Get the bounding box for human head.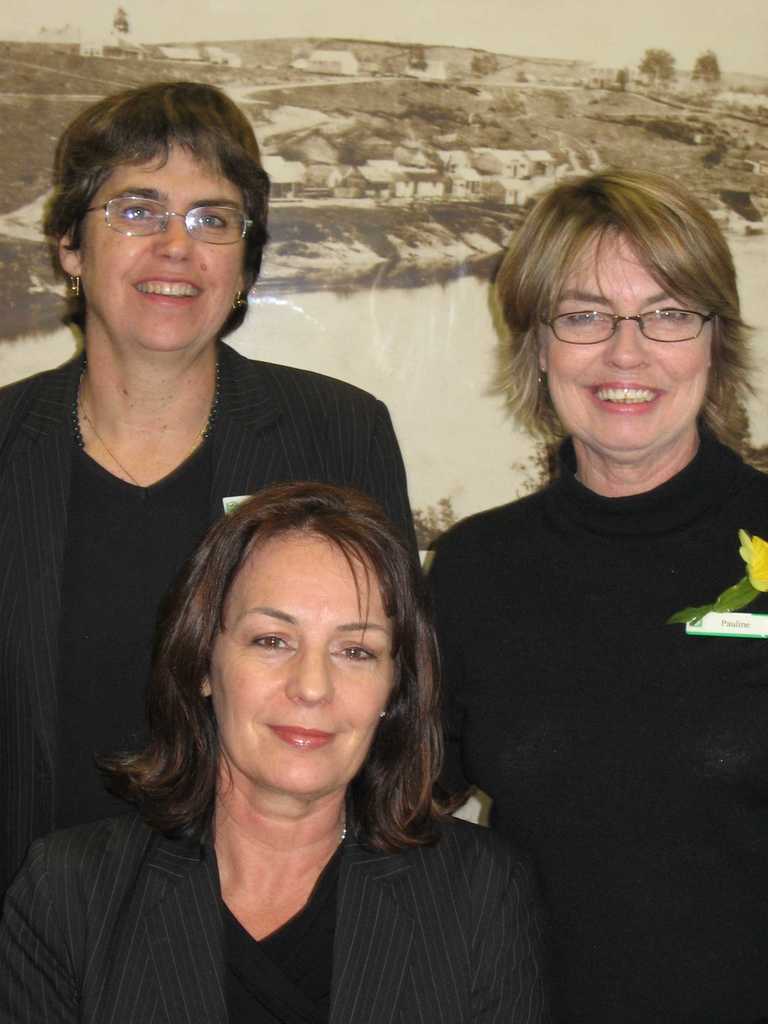
{"x1": 58, "y1": 79, "x2": 262, "y2": 354}.
